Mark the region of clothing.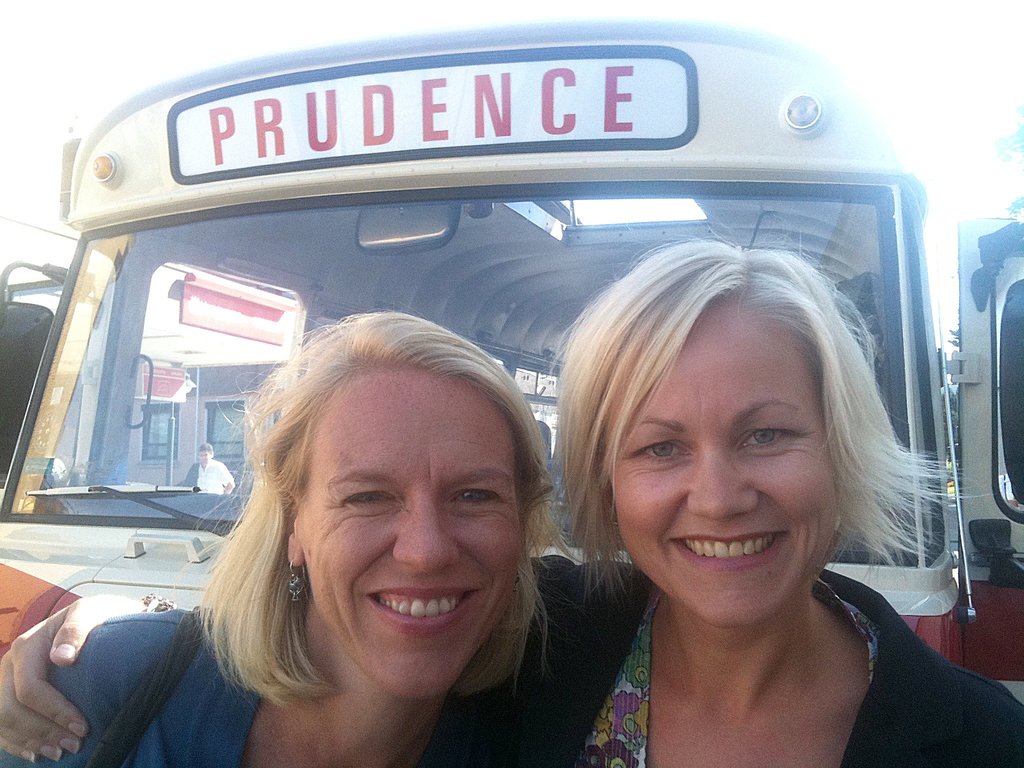
Region: region(194, 460, 234, 495).
